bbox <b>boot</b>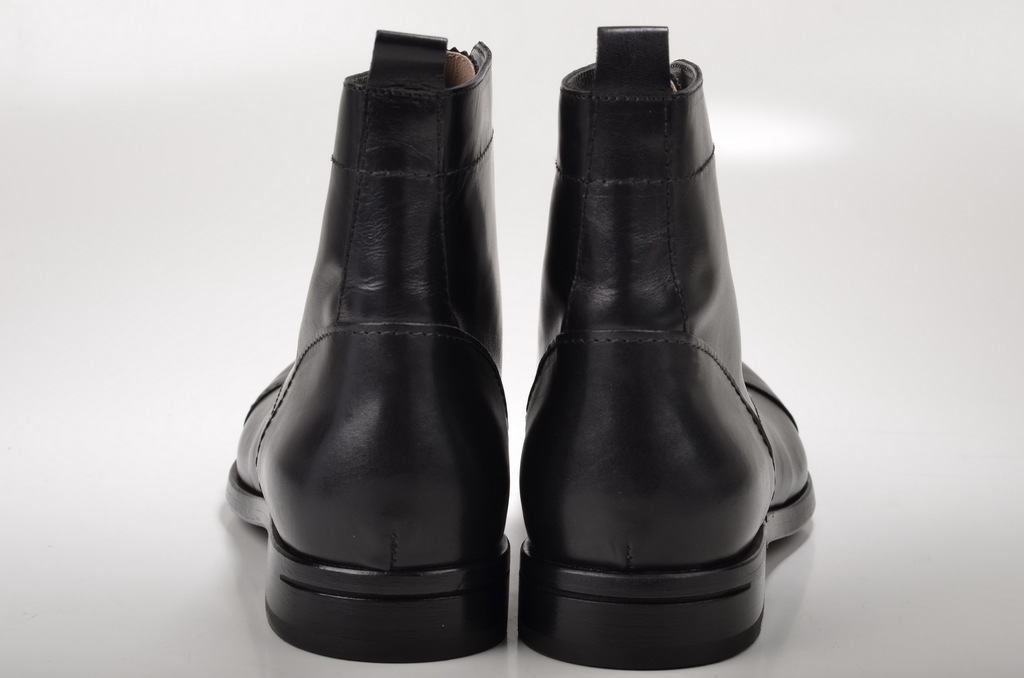
221:29:505:673
